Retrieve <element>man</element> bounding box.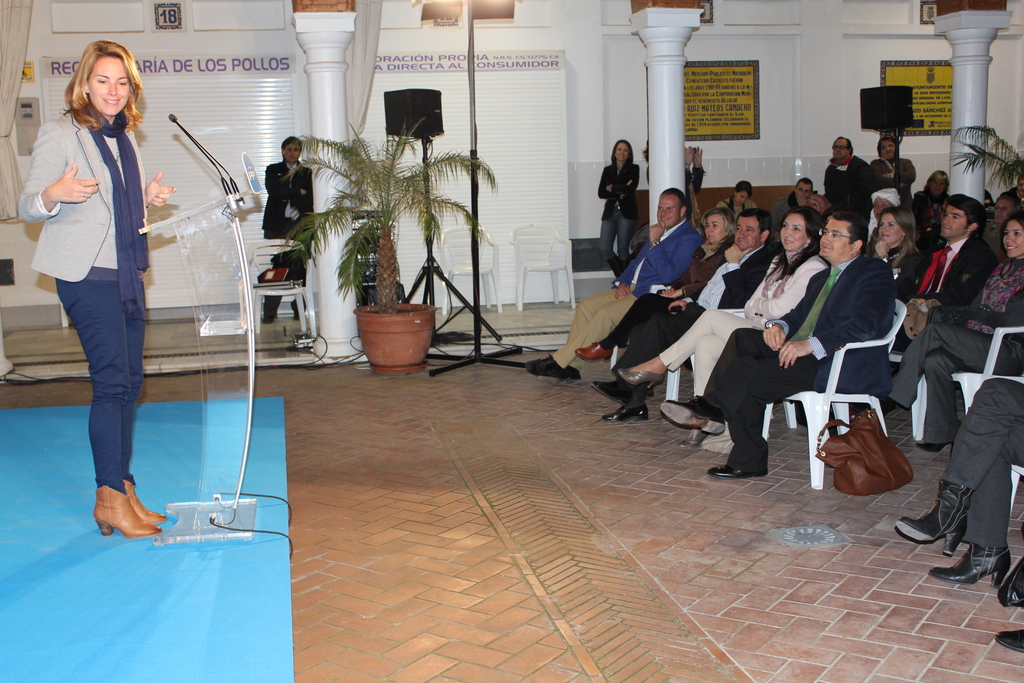
Bounding box: region(257, 135, 312, 320).
